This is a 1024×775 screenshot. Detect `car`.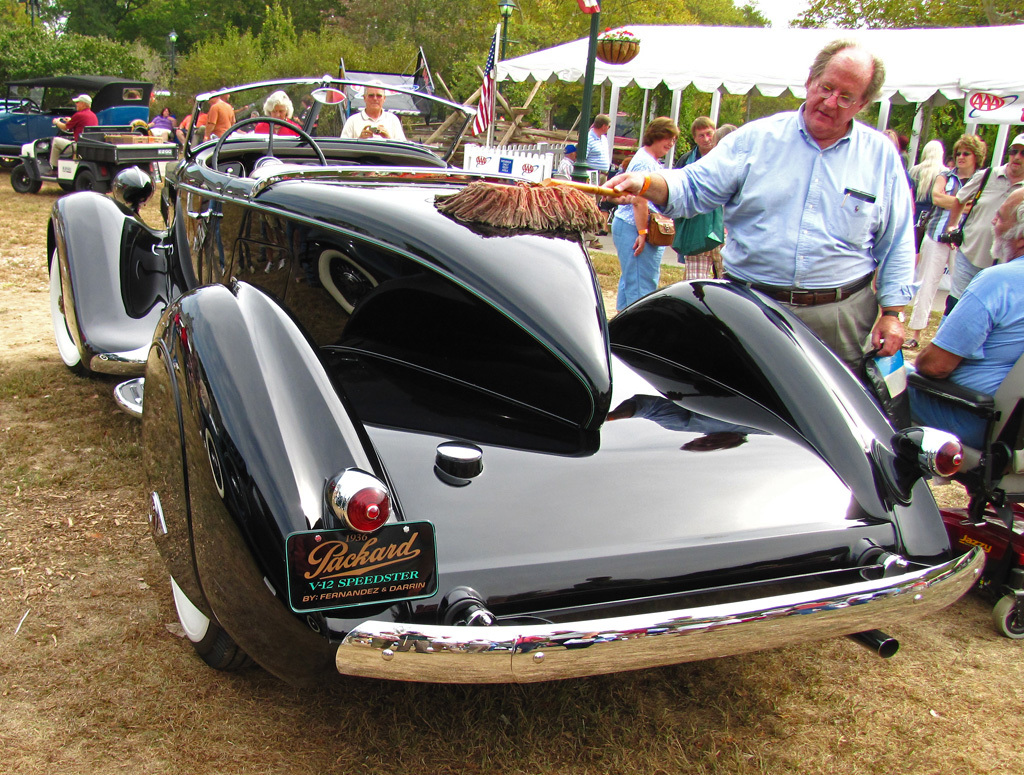
bbox=(117, 92, 971, 703).
